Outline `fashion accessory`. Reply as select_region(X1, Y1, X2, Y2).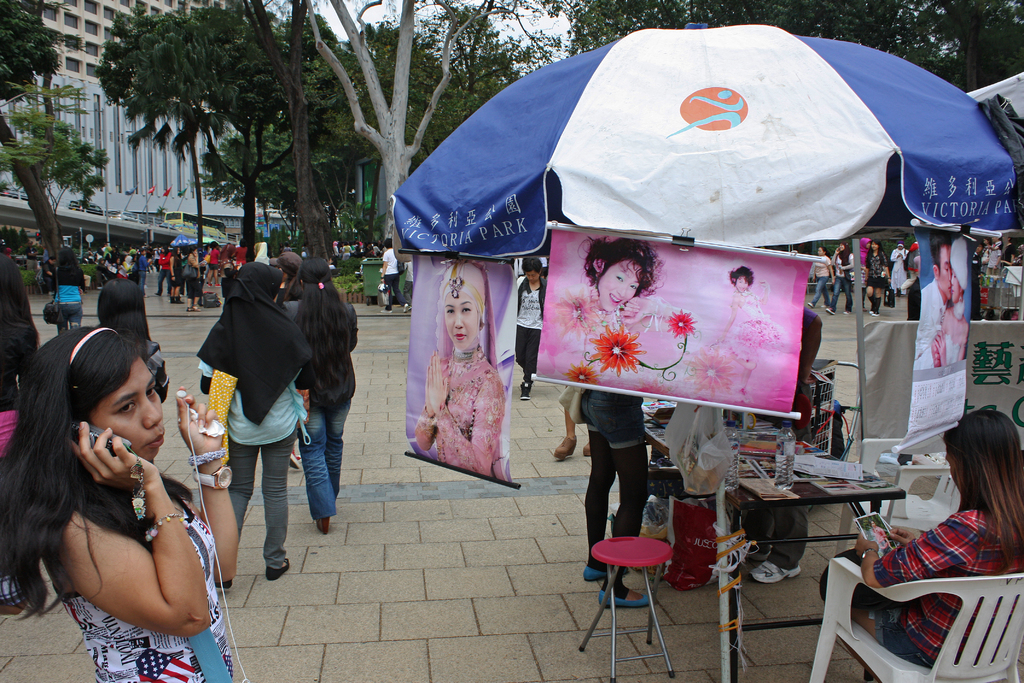
select_region(584, 306, 622, 329).
